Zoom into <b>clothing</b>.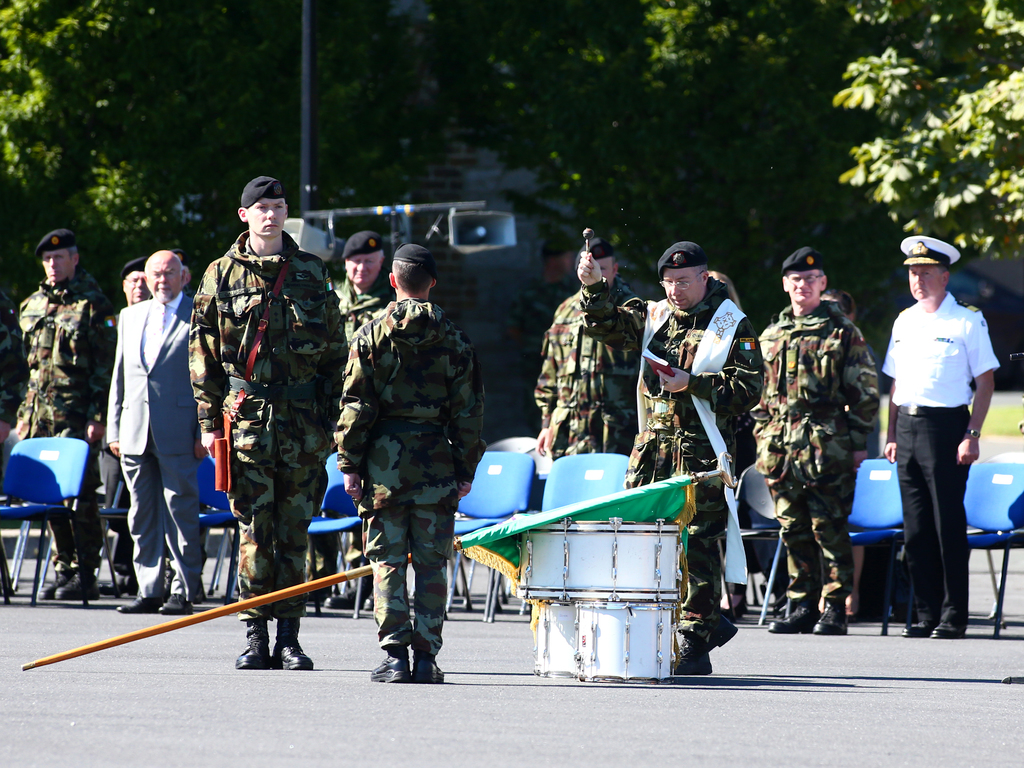
Zoom target: (left=330, top=294, right=486, bottom=662).
